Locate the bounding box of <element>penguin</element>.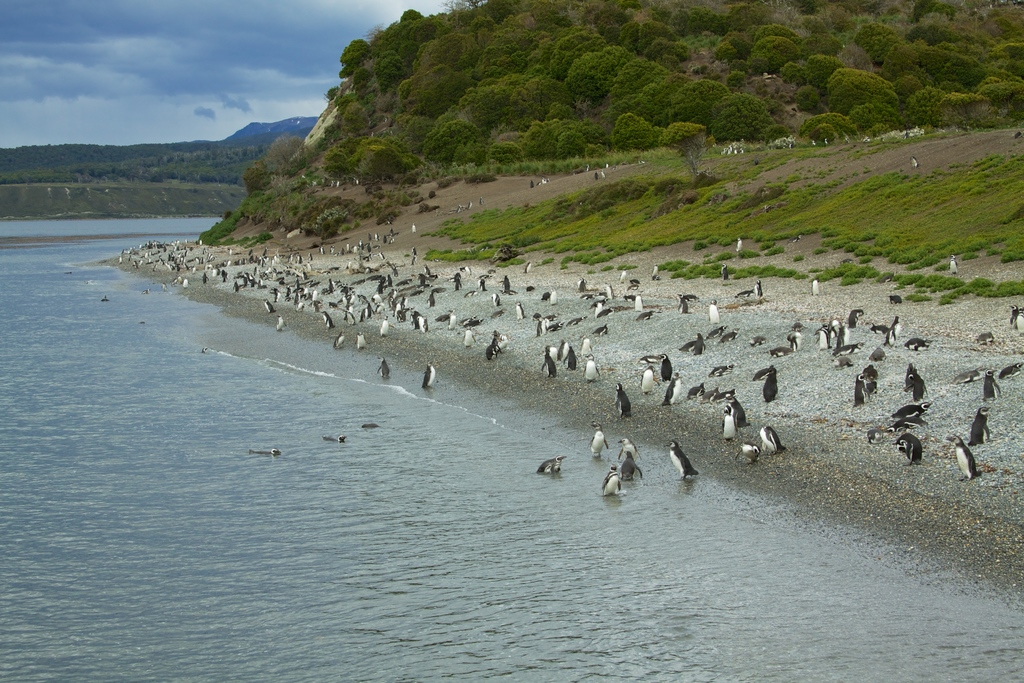
Bounding box: bbox=(660, 370, 680, 406).
